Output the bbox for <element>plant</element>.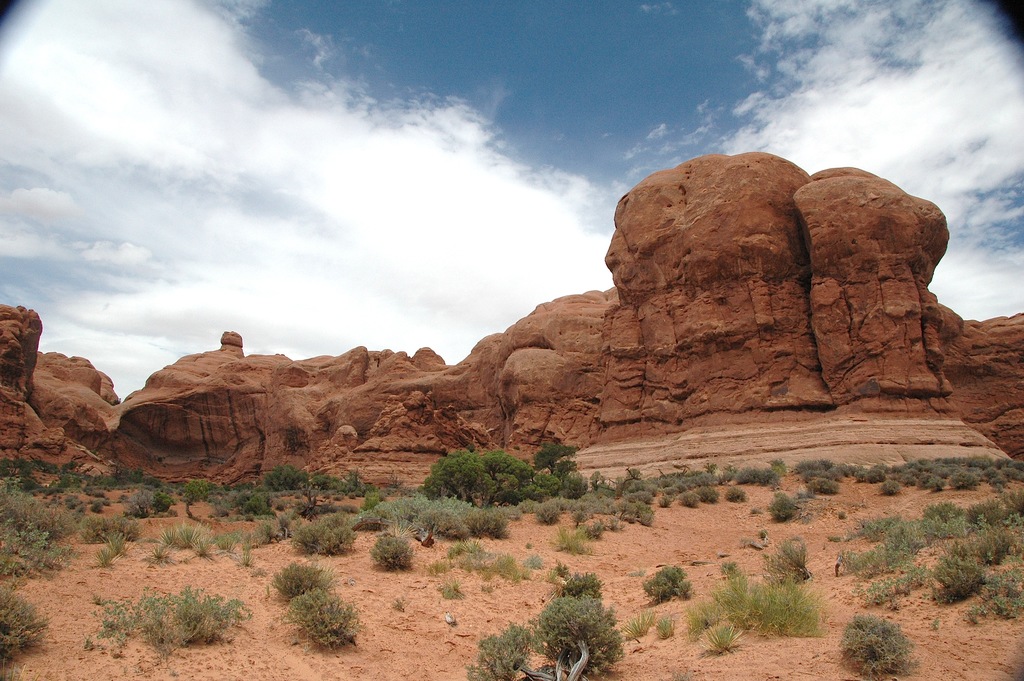
<bbox>541, 496, 570, 526</bbox>.
